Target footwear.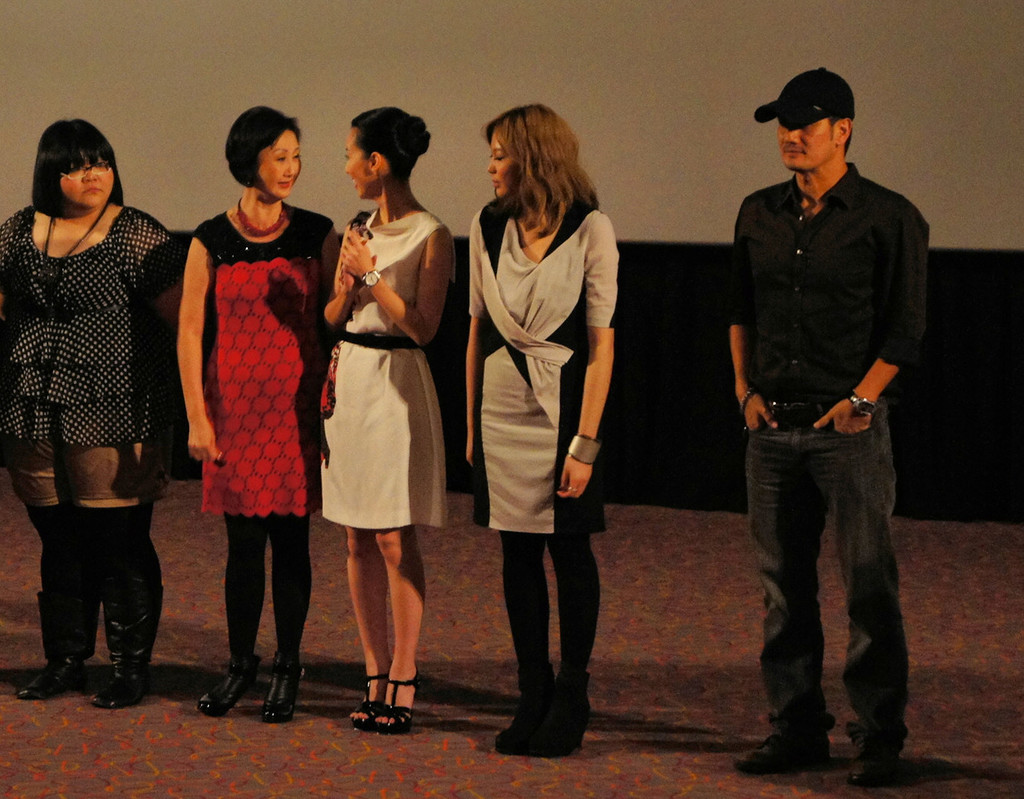
Target region: <bbox>348, 674, 388, 731</bbox>.
